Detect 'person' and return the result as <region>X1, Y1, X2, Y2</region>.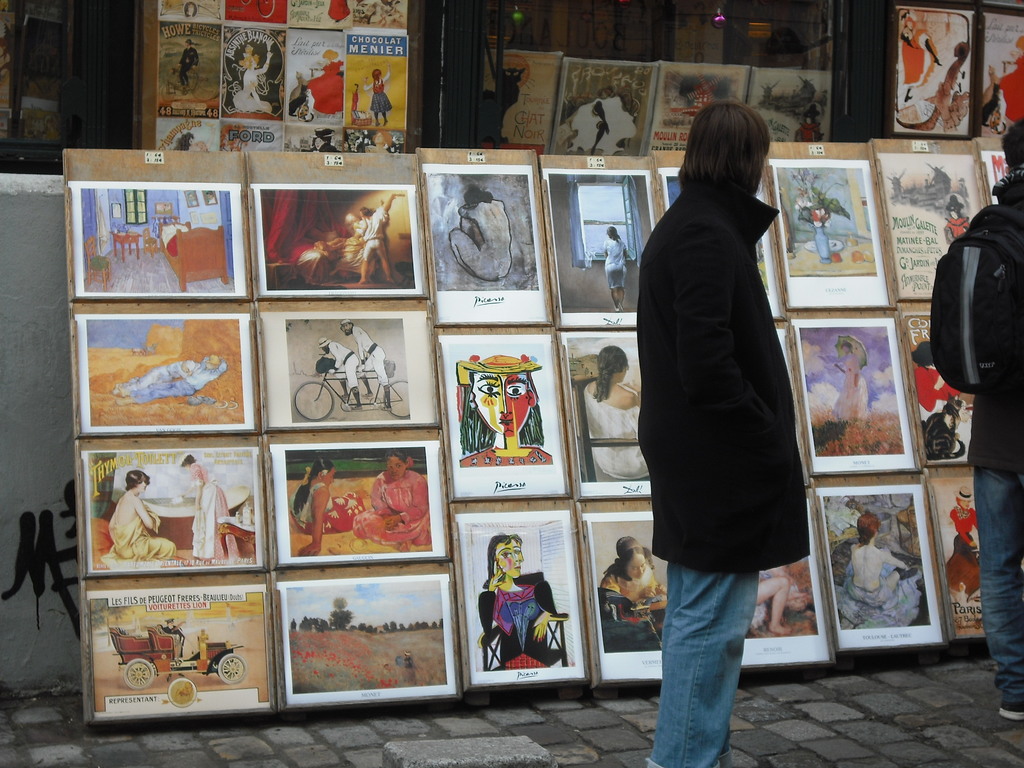
<region>363, 64, 394, 127</region>.
